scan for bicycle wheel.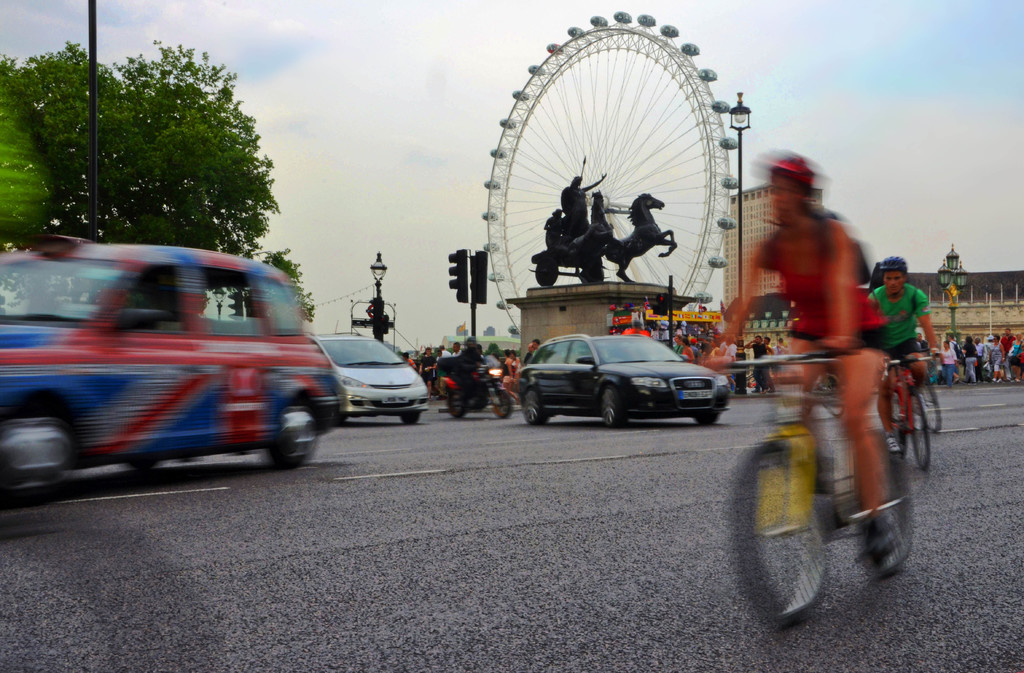
Scan result: crop(748, 429, 851, 628).
